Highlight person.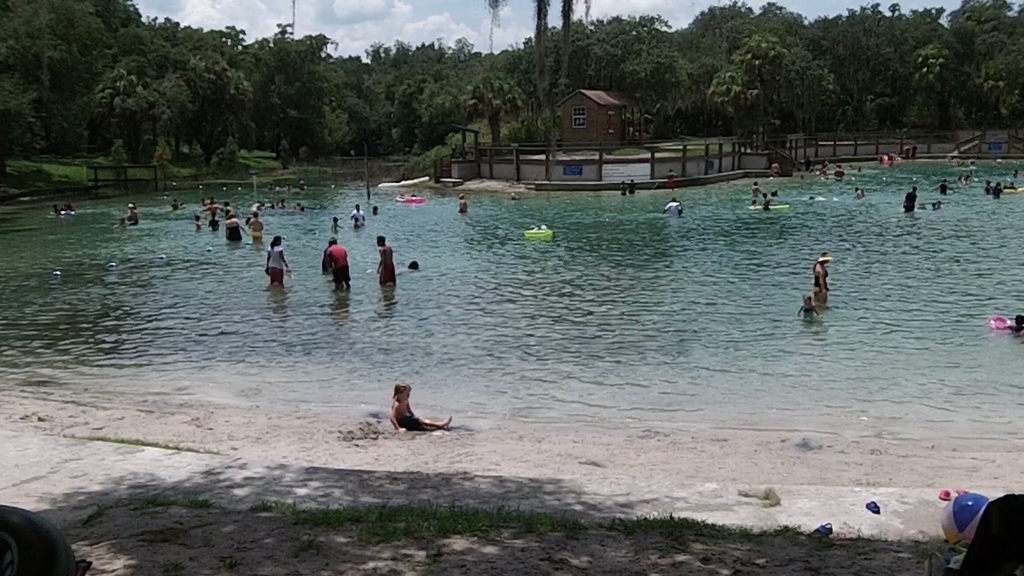
Highlighted region: {"x1": 250, "y1": 213, "x2": 262, "y2": 241}.
